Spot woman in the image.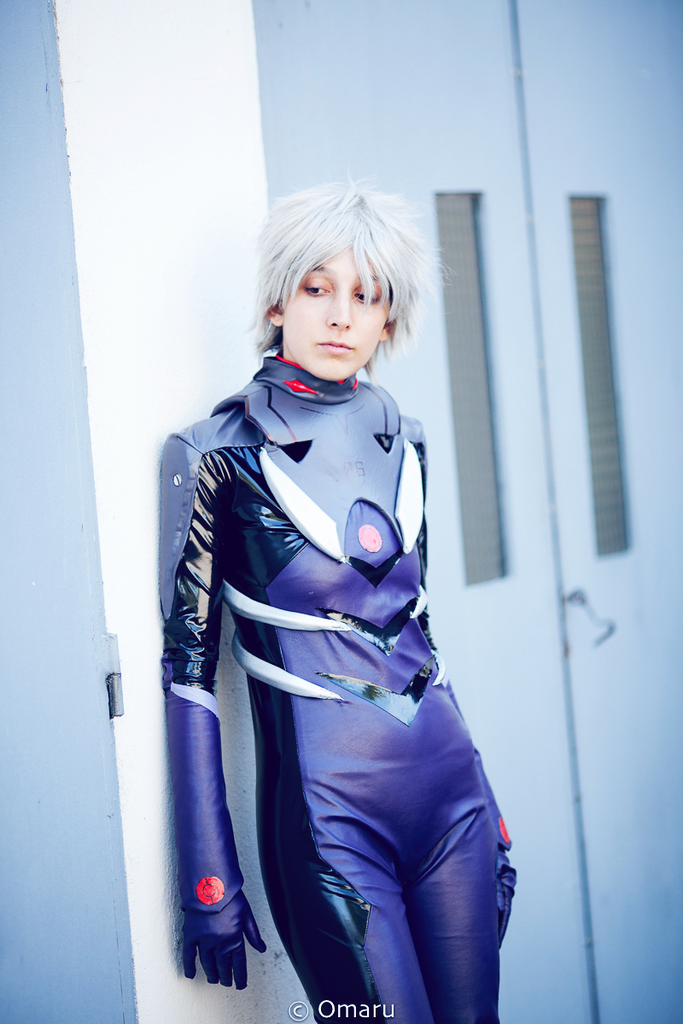
woman found at 161 201 516 1023.
